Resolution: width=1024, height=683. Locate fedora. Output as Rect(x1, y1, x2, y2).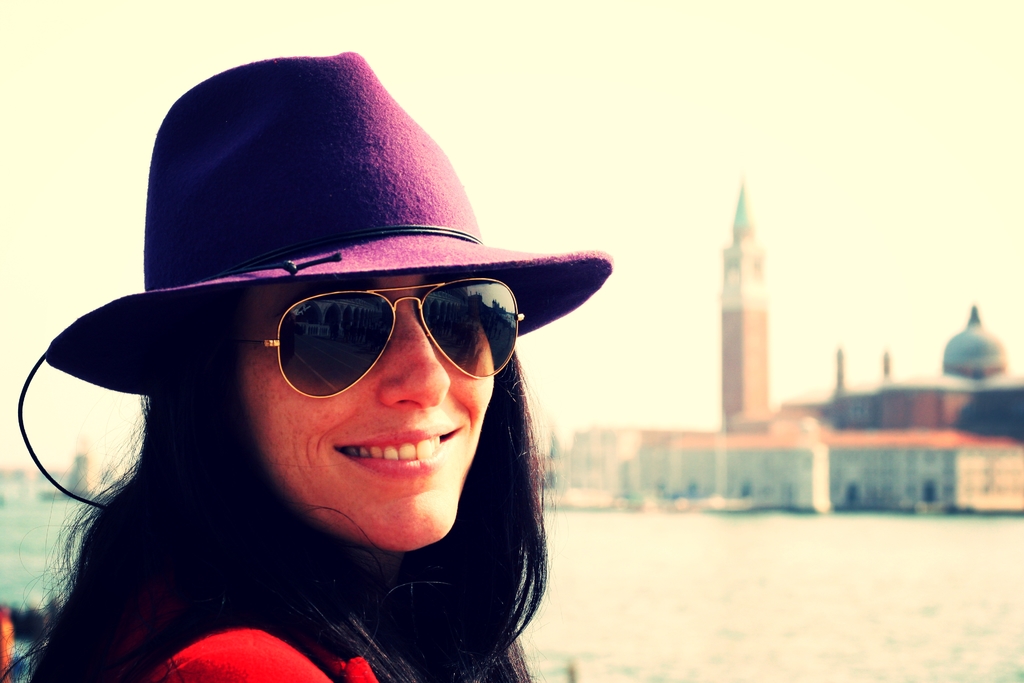
Rect(44, 53, 614, 397).
